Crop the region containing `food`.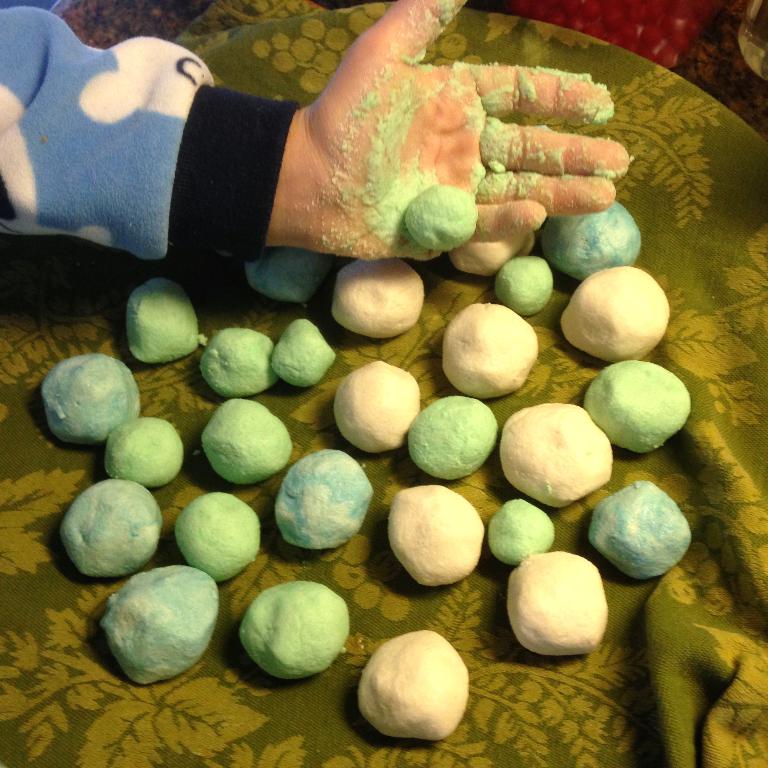
Crop region: 442:301:538:400.
